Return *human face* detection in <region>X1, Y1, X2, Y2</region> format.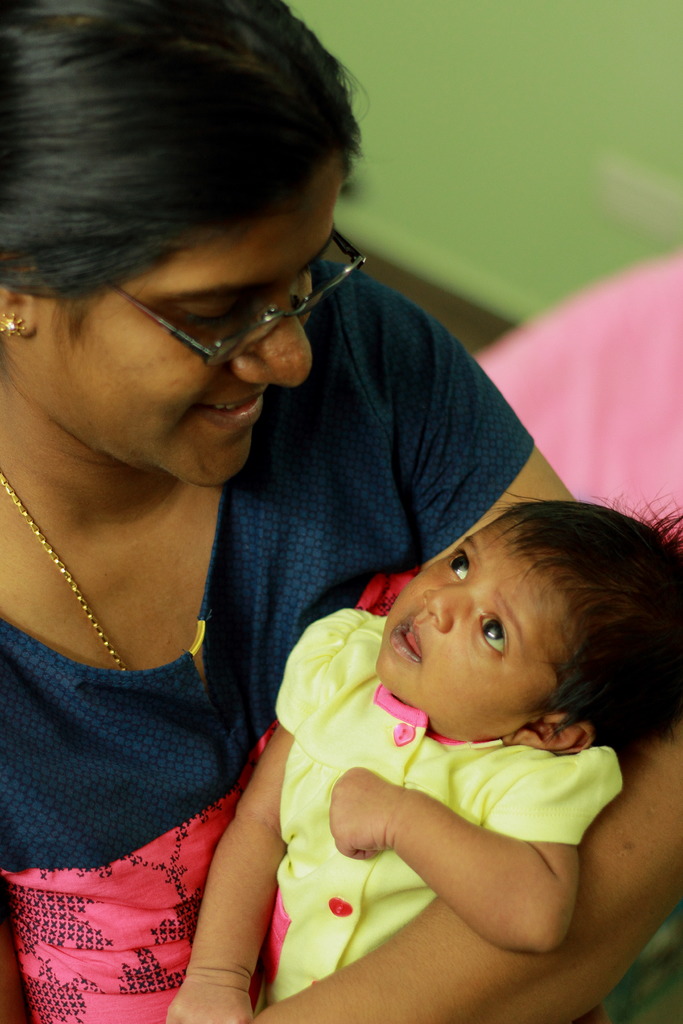
<region>6, 153, 343, 485</region>.
